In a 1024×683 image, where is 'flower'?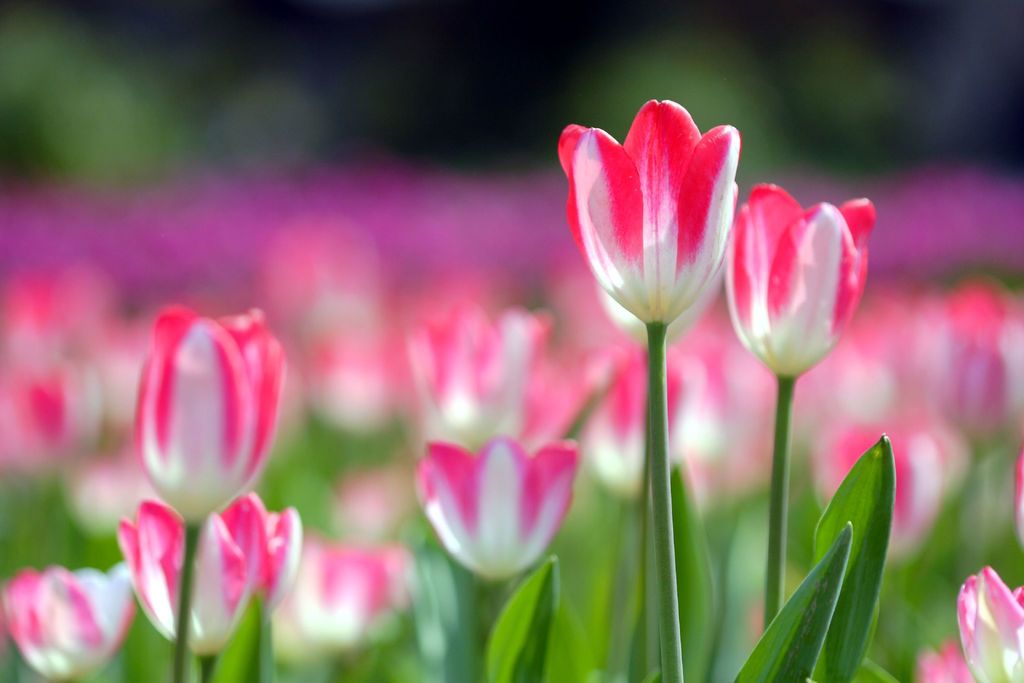
<region>113, 492, 266, 656</region>.
